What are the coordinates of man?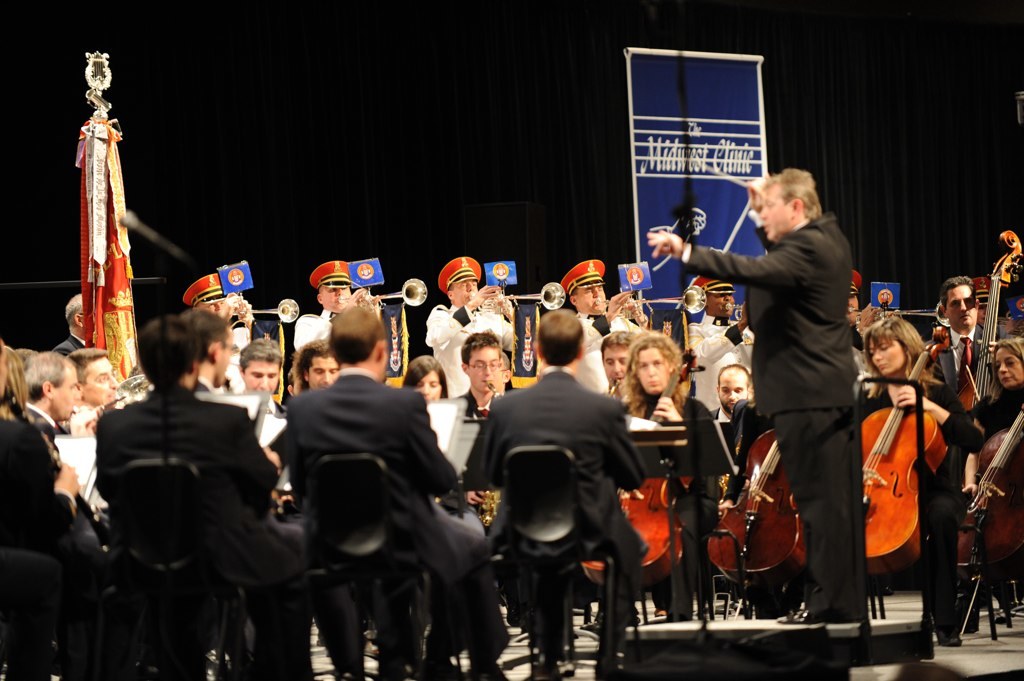
x1=57, y1=293, x2=91, y2=356.
